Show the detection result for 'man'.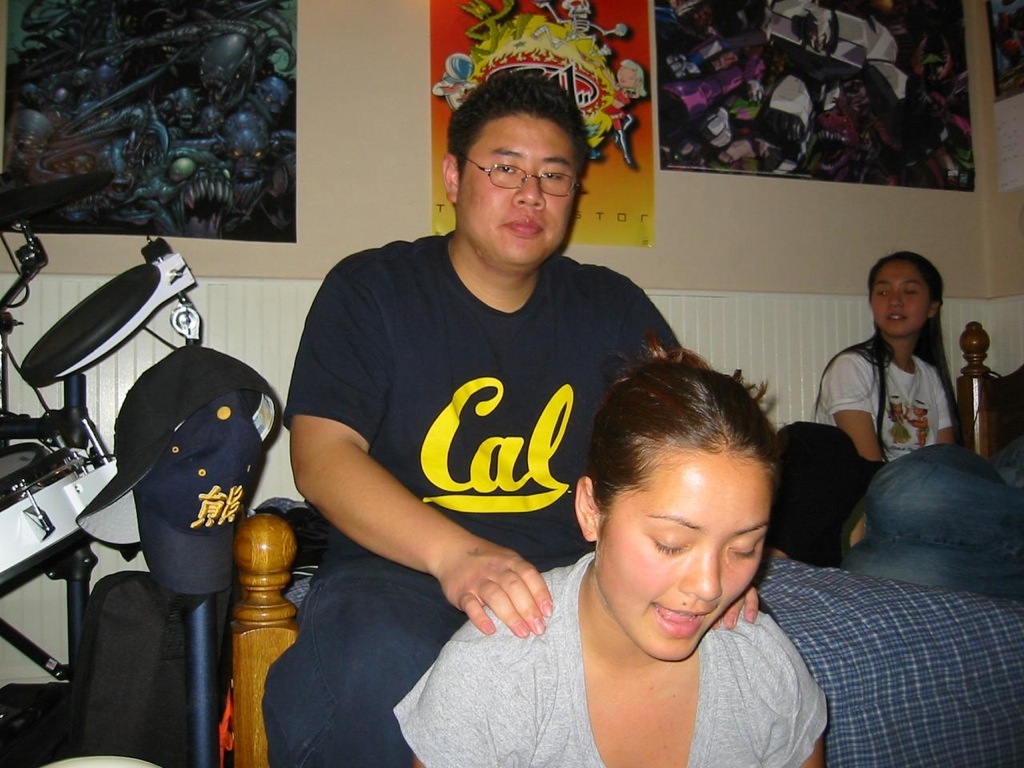
{"left": 264, "top": 97, "right": 775, "bottom": 753}.
